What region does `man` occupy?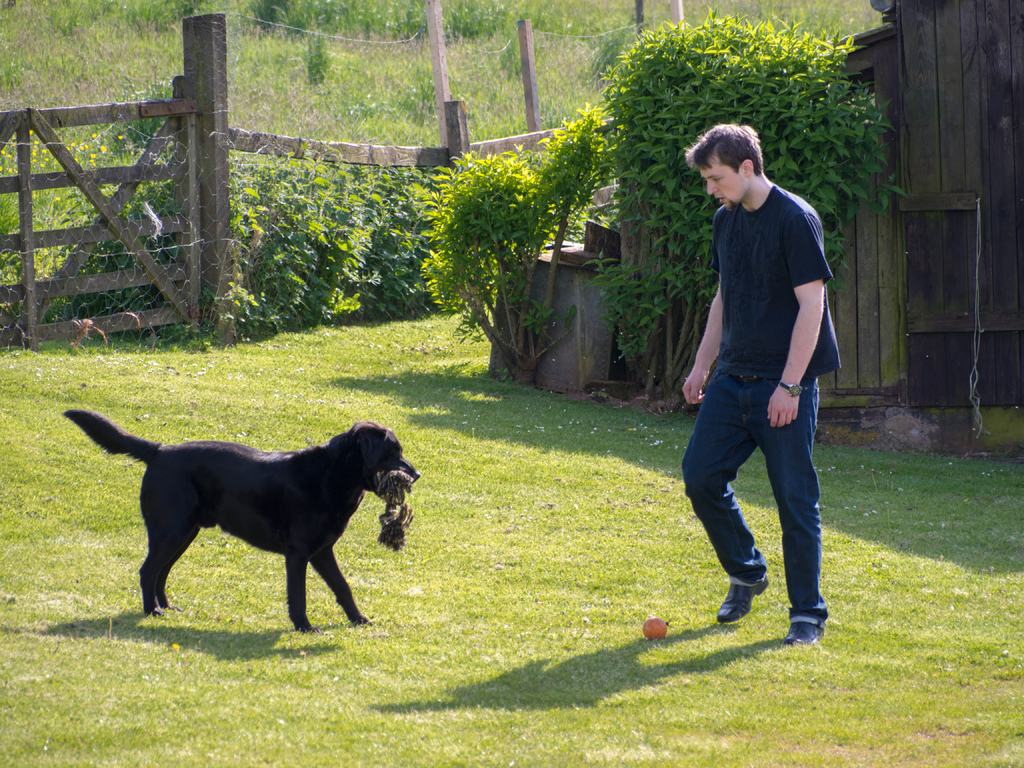
{"x1": 686, "y1": 134, "x2": 829, "y2": 652}.
